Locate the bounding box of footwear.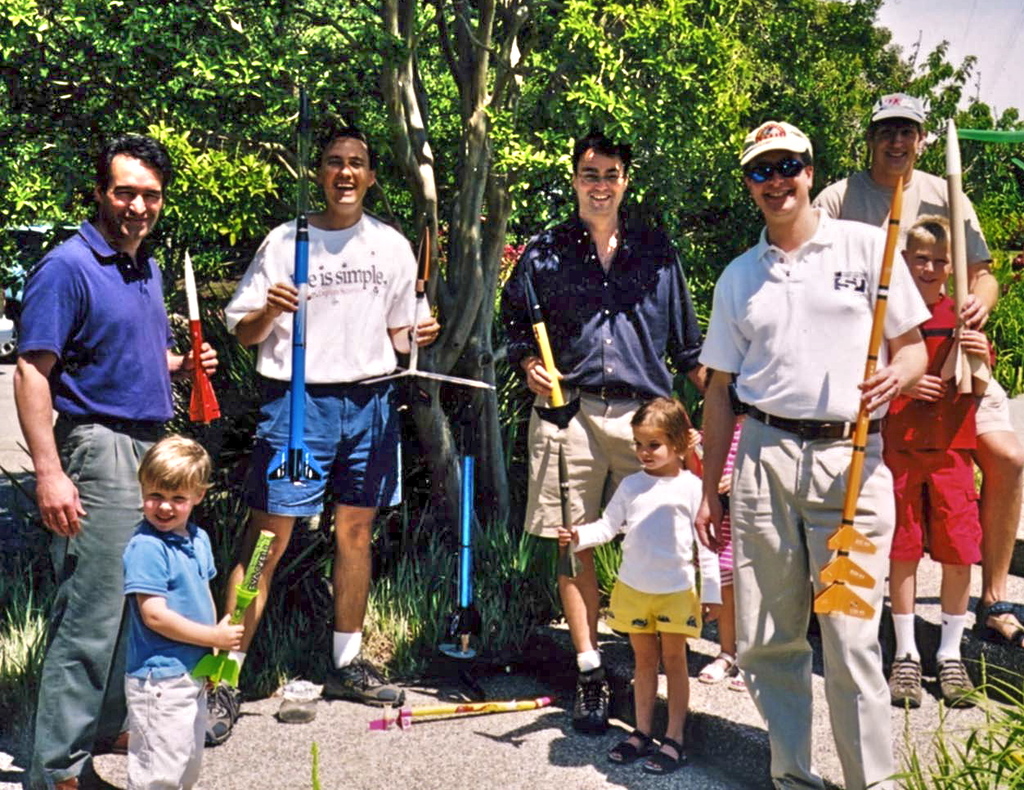
Bounding box: x1=321, y1=653, x2=404, y2=709.
